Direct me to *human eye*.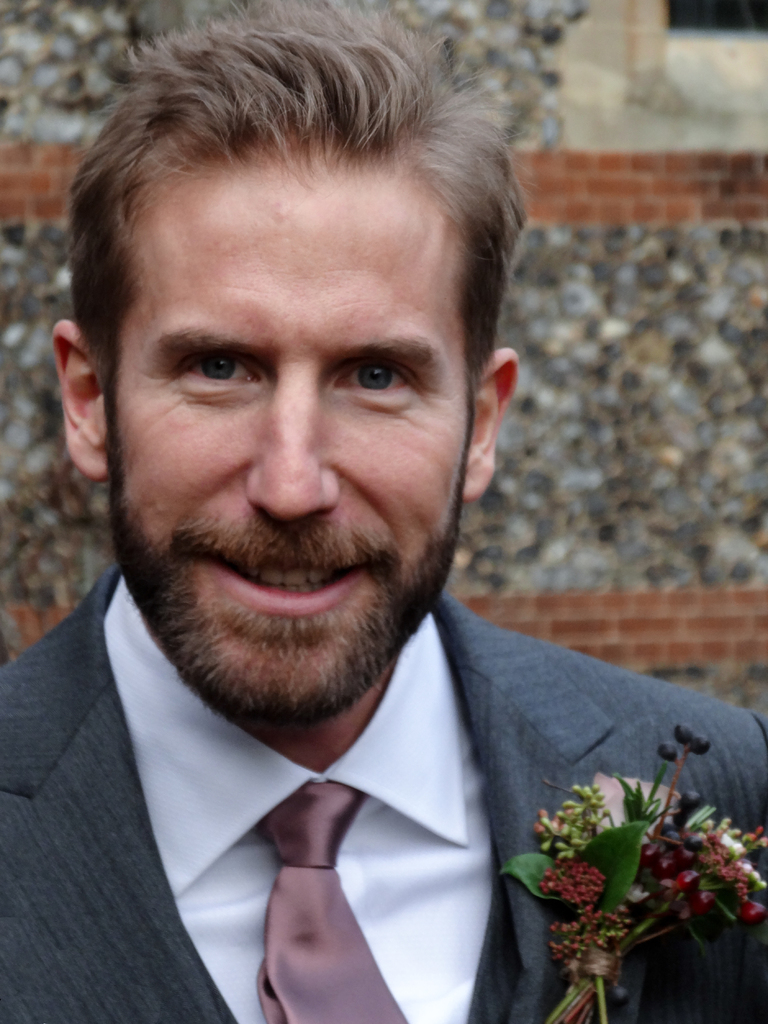
Direction: [175, 345, 261, 396].
